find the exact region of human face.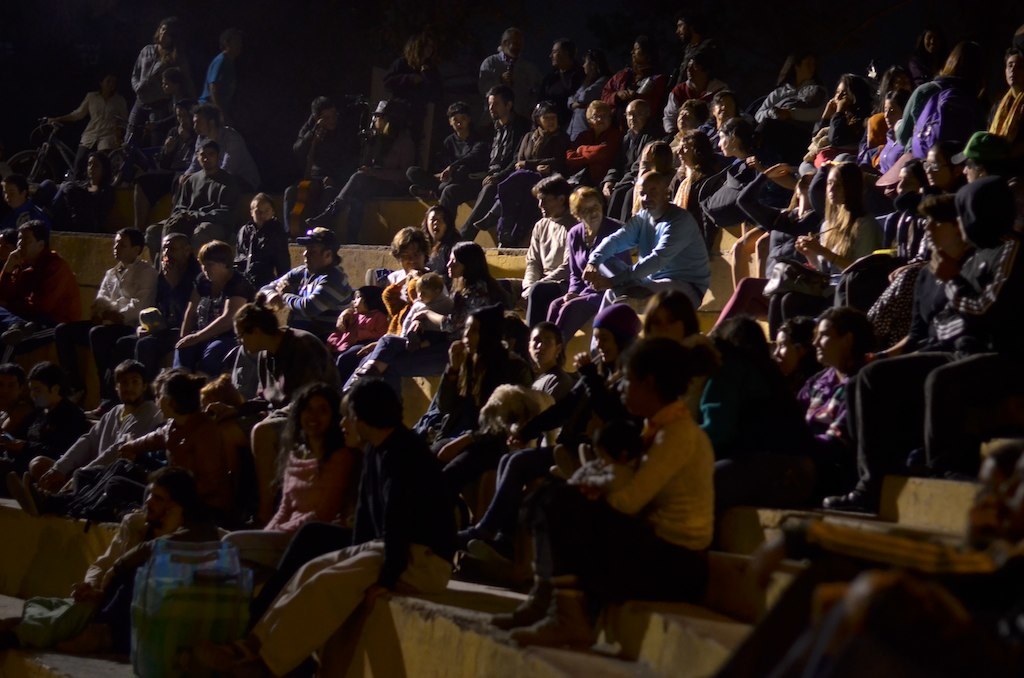
Exact region: 32,377,47,406.
